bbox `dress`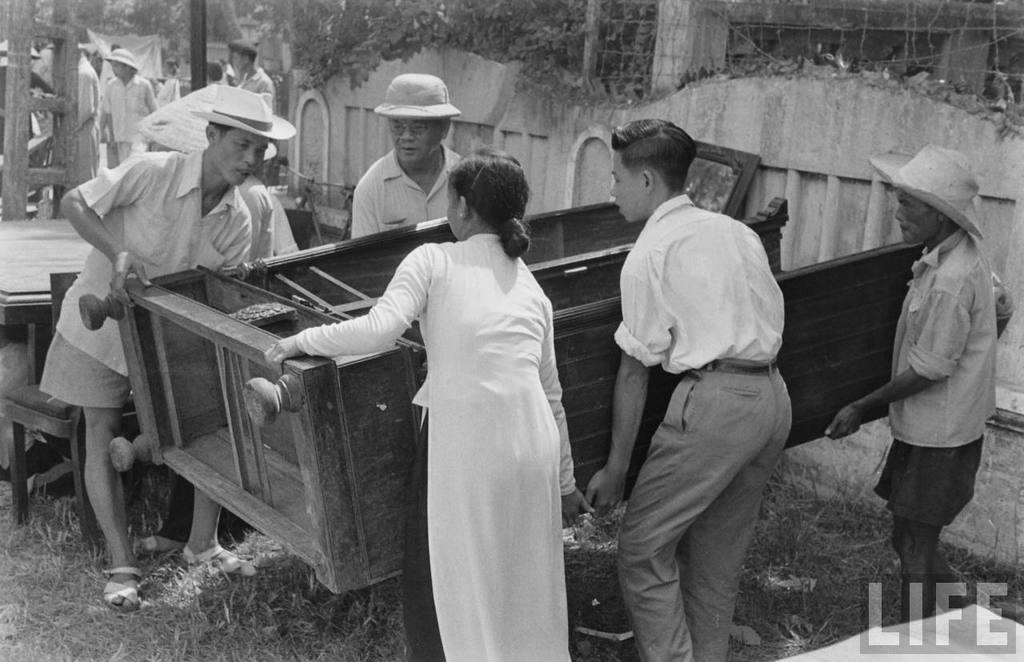
x1=296 y1=233 x2=577 y2=661
